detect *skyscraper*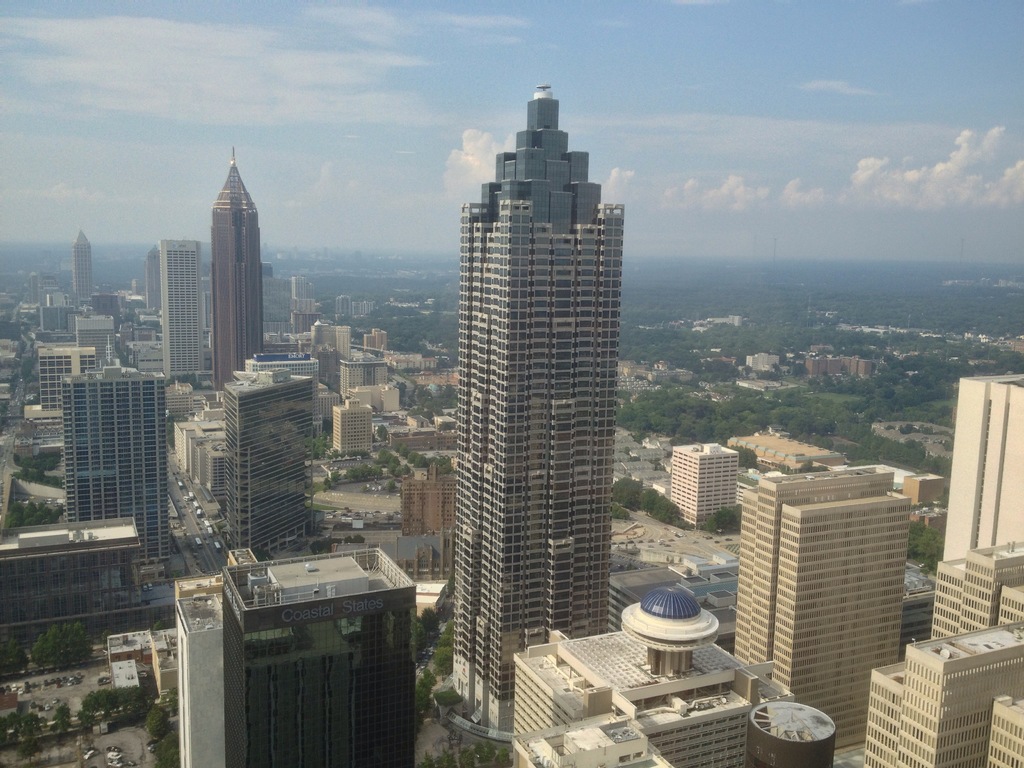
pyautogui.locateOnScreen(310, 319, 333, 355)
